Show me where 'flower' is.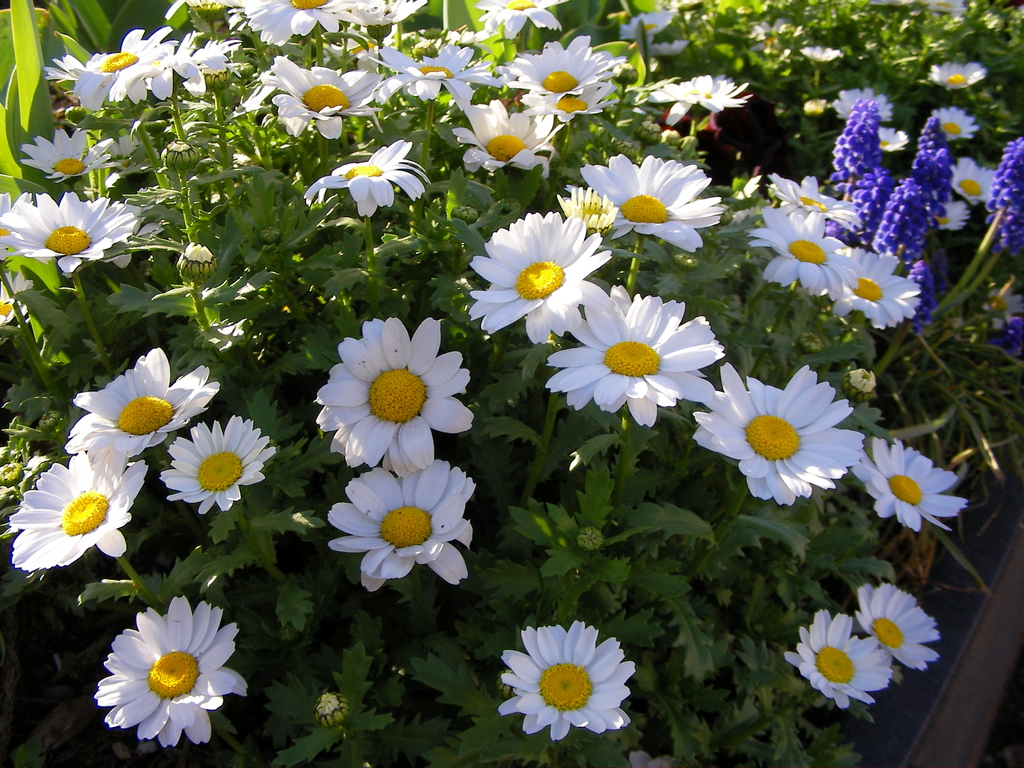
'flower' is at BBox(3, 188, 136, 278).
